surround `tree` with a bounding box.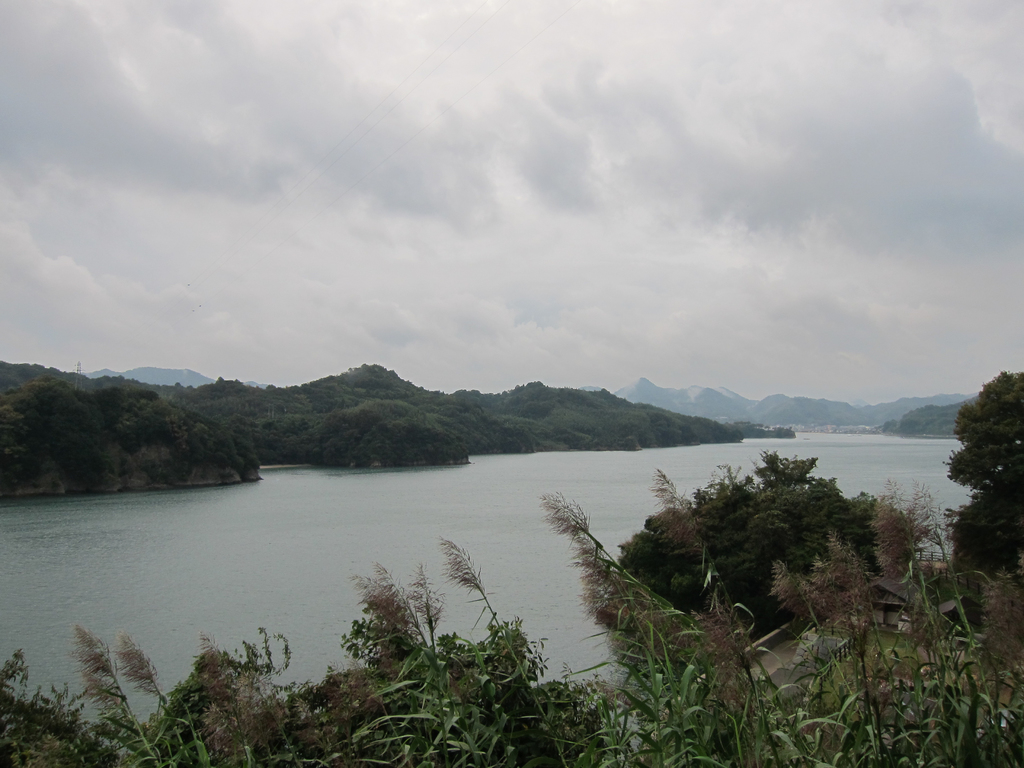
BBox(946, 367, 1023, 486).
